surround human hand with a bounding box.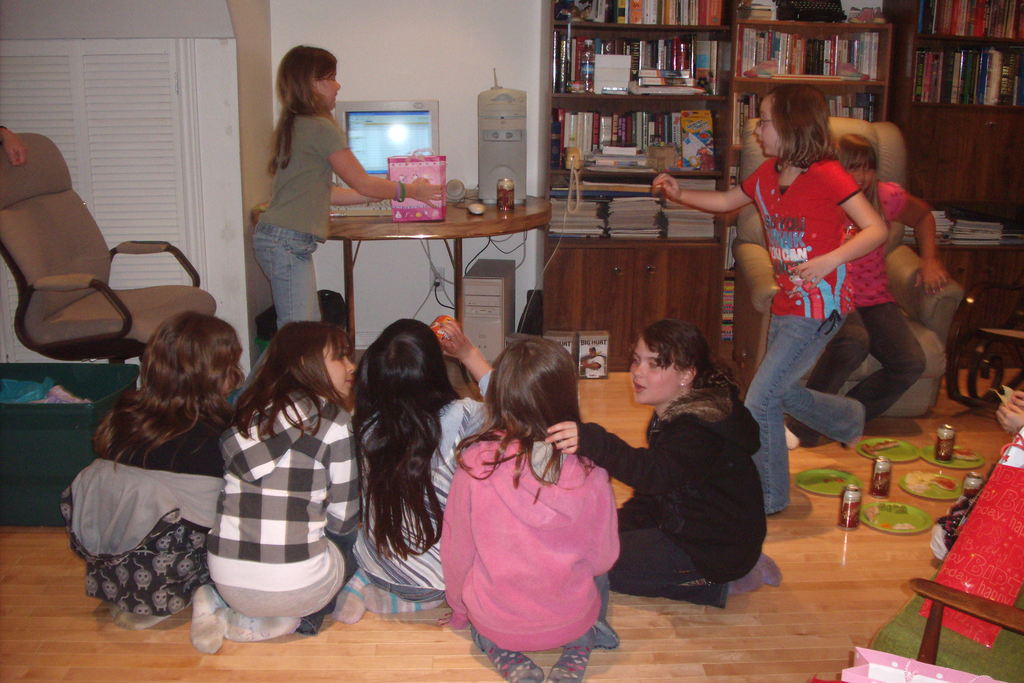
[left=413, top=177, right=444, bottom=210].
